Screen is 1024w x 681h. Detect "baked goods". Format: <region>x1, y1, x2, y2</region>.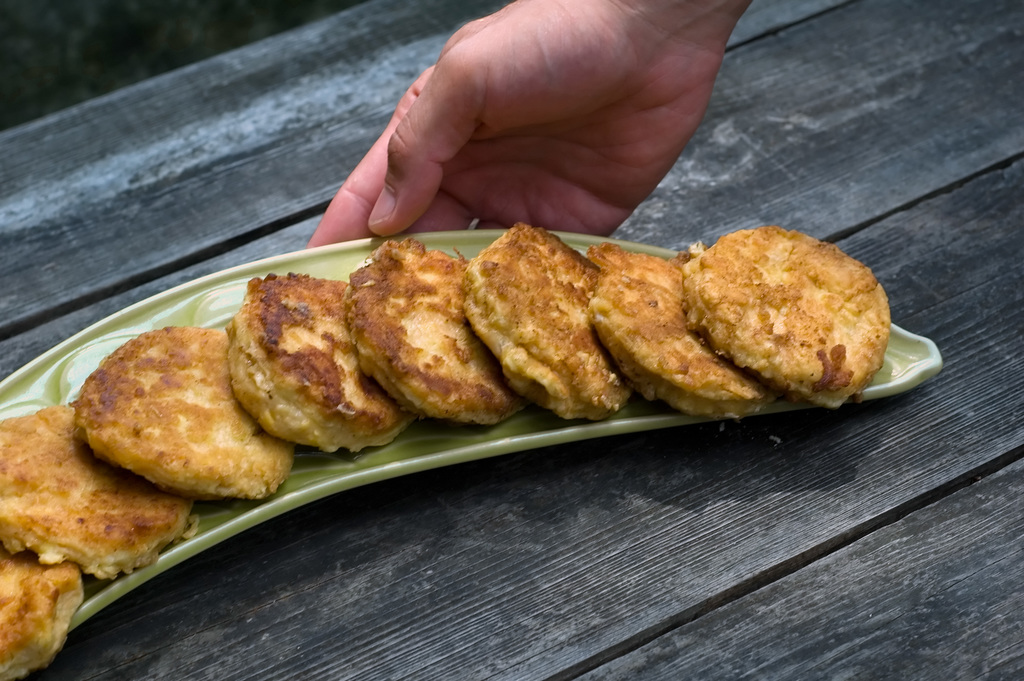
<region>0, 548, 85, 680</region>.
